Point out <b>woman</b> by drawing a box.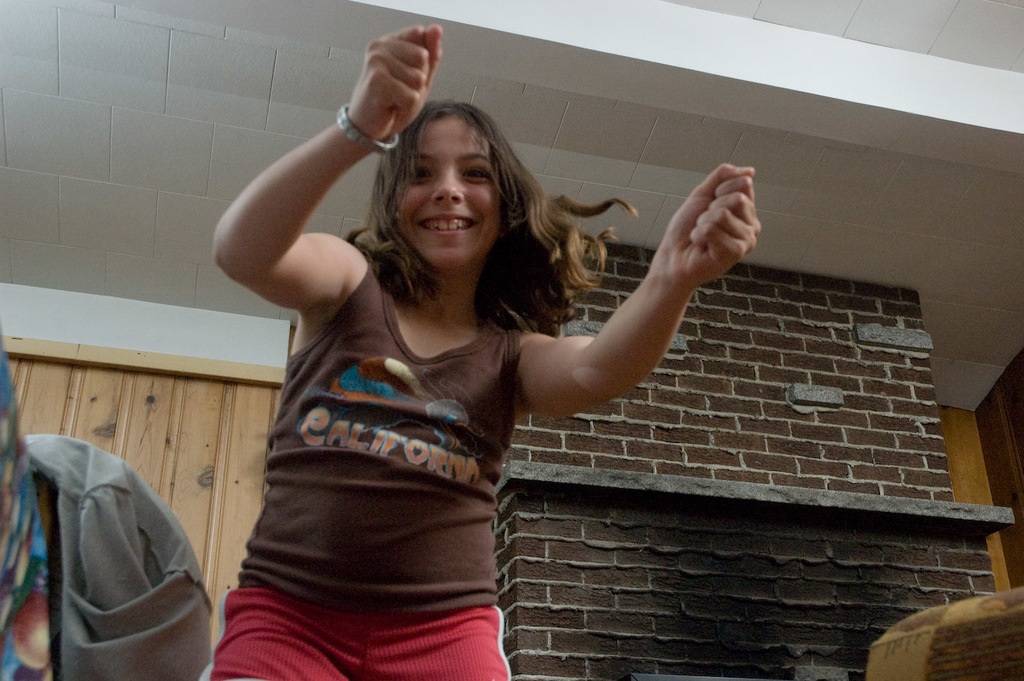
218/41/752/680.
